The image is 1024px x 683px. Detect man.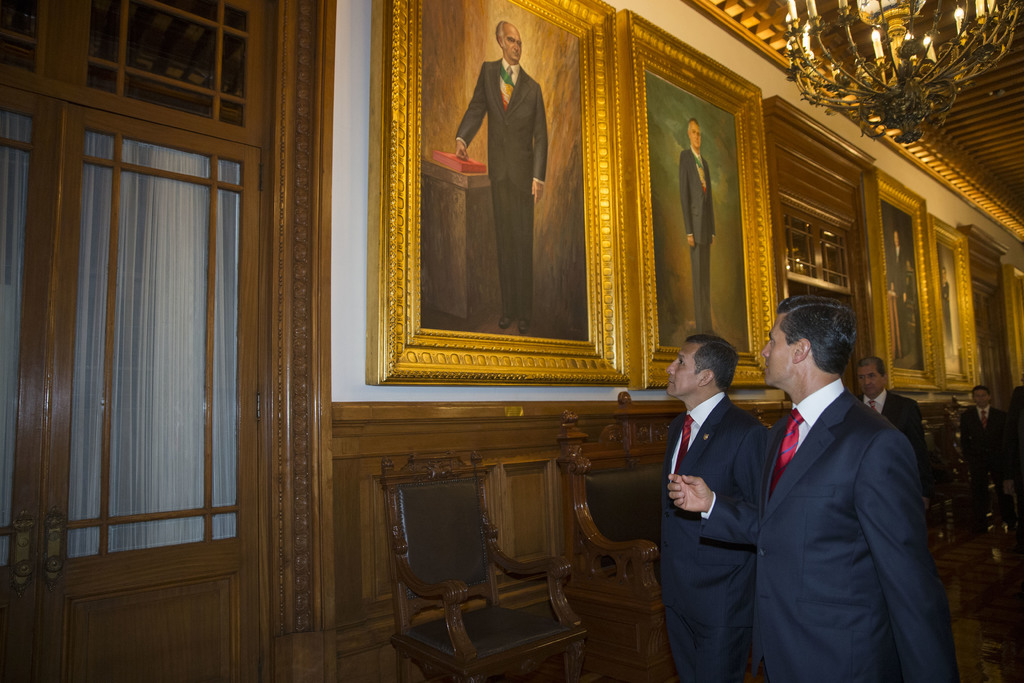
Detection: <bbox>443, 12, 549, 334</bbox>.
